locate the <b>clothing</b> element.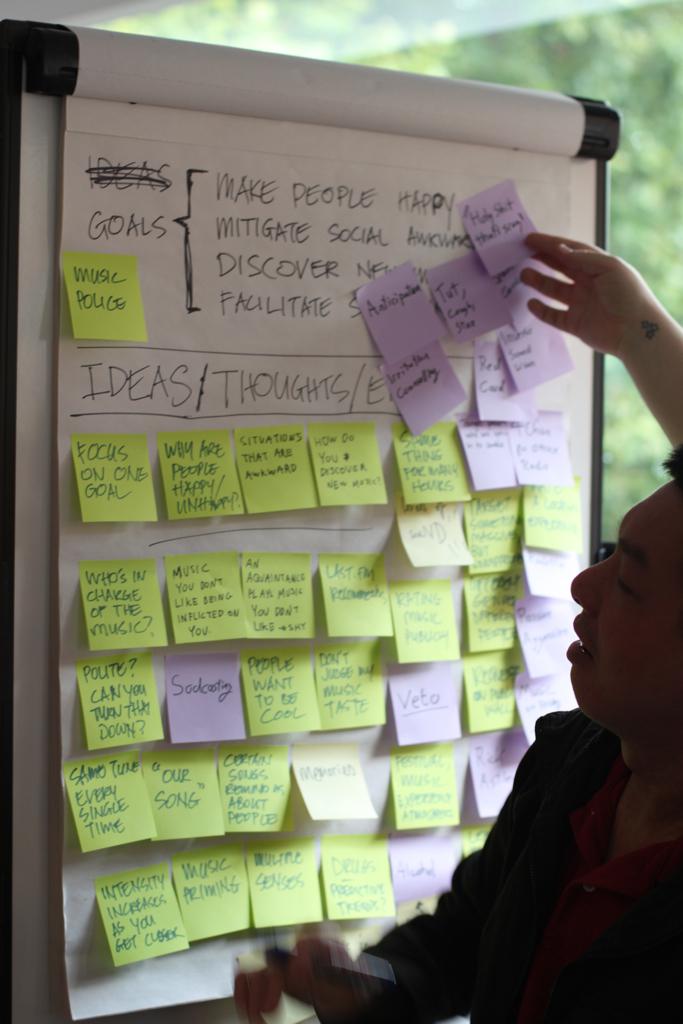
Element bbox: {"x1": 409, "y1": 618, "x2": 677, "y2": 1023}.
